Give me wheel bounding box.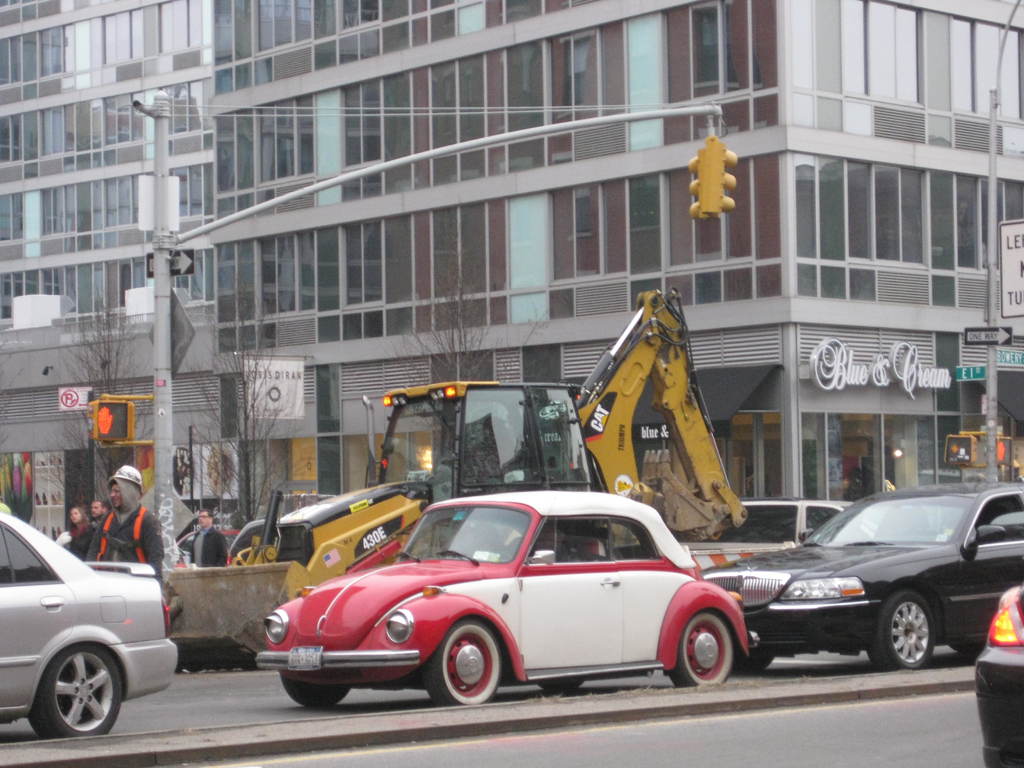
box=[866, 589, 938, 671].
